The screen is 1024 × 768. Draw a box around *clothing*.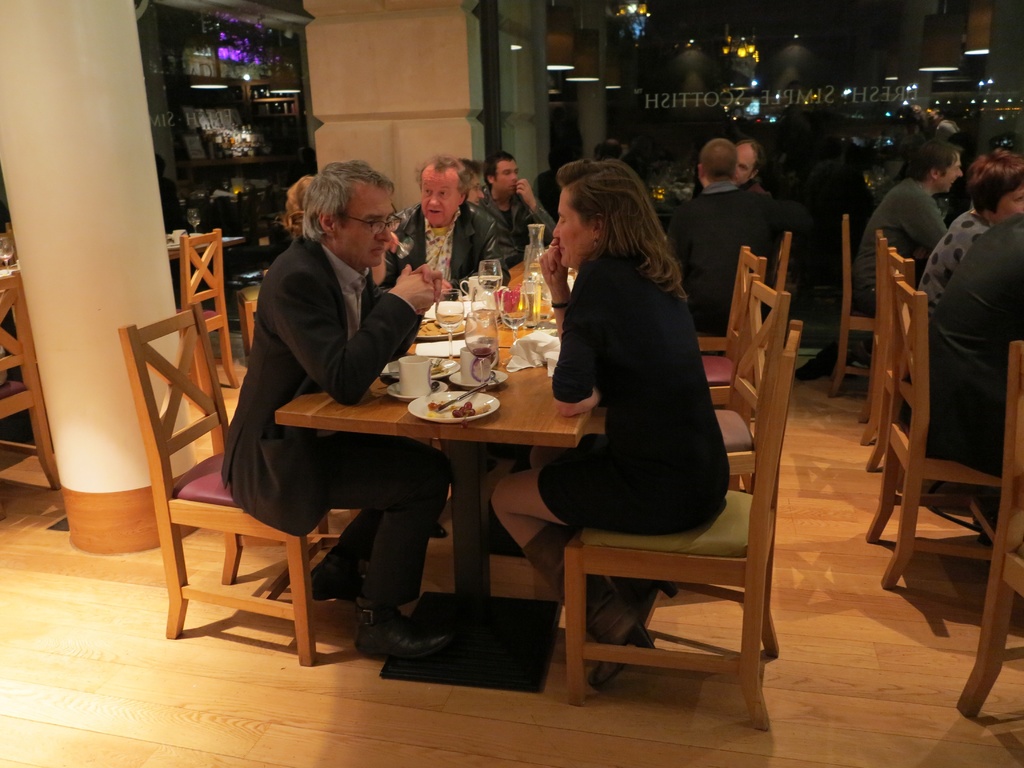
region(746, 177, 784, 275).
